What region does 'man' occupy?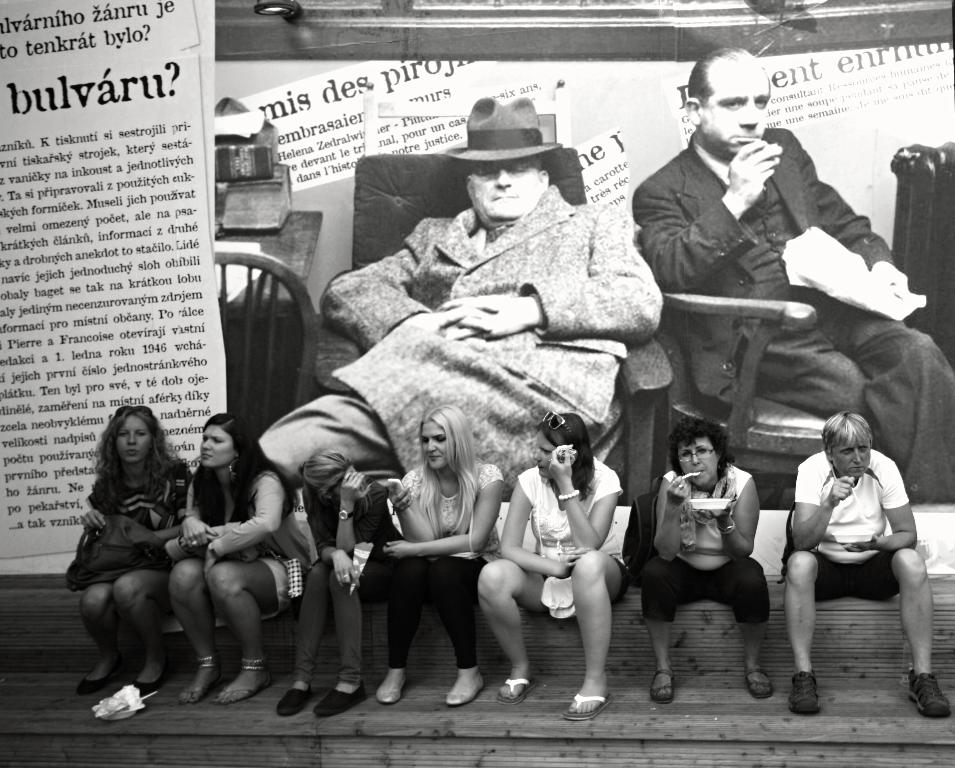
(636, 48, 954, 505).
